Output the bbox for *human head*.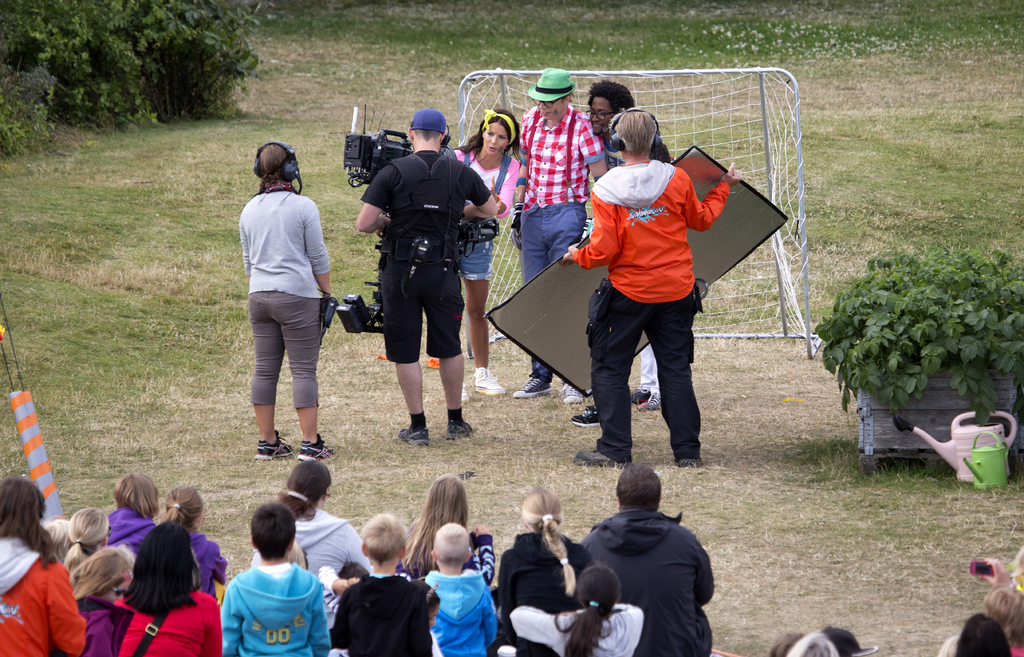
285/459/333/503.
